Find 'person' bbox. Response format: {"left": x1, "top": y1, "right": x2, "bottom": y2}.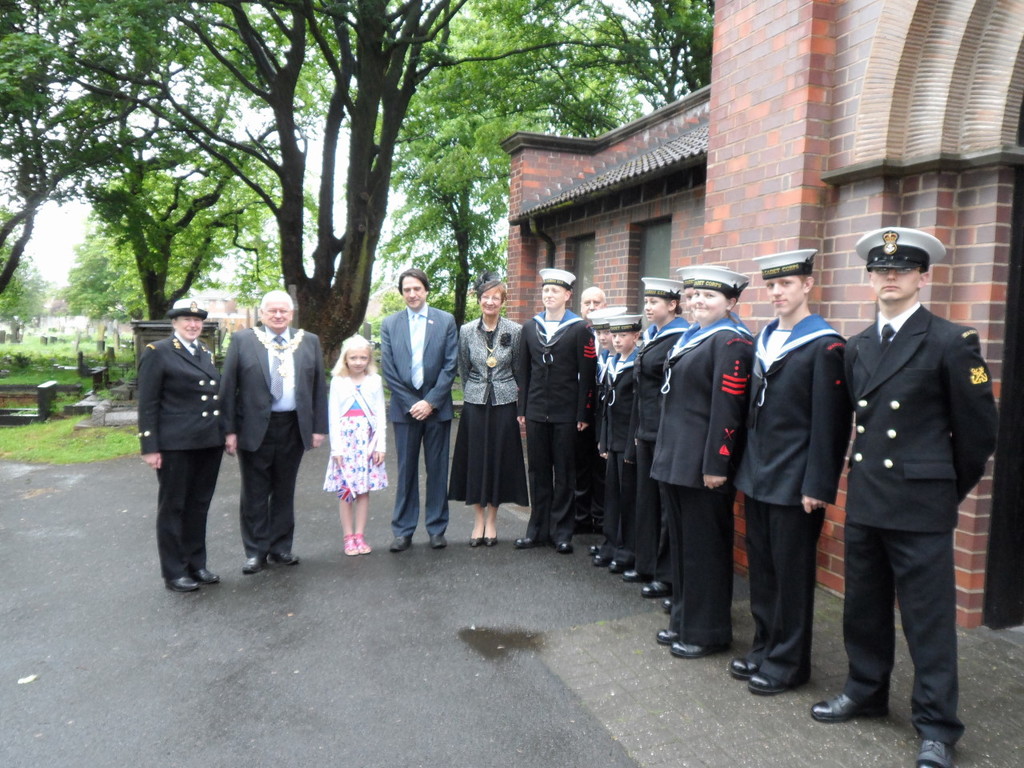
{"left": 614, "top": 277, "right": 673, "bottom": 603}.
